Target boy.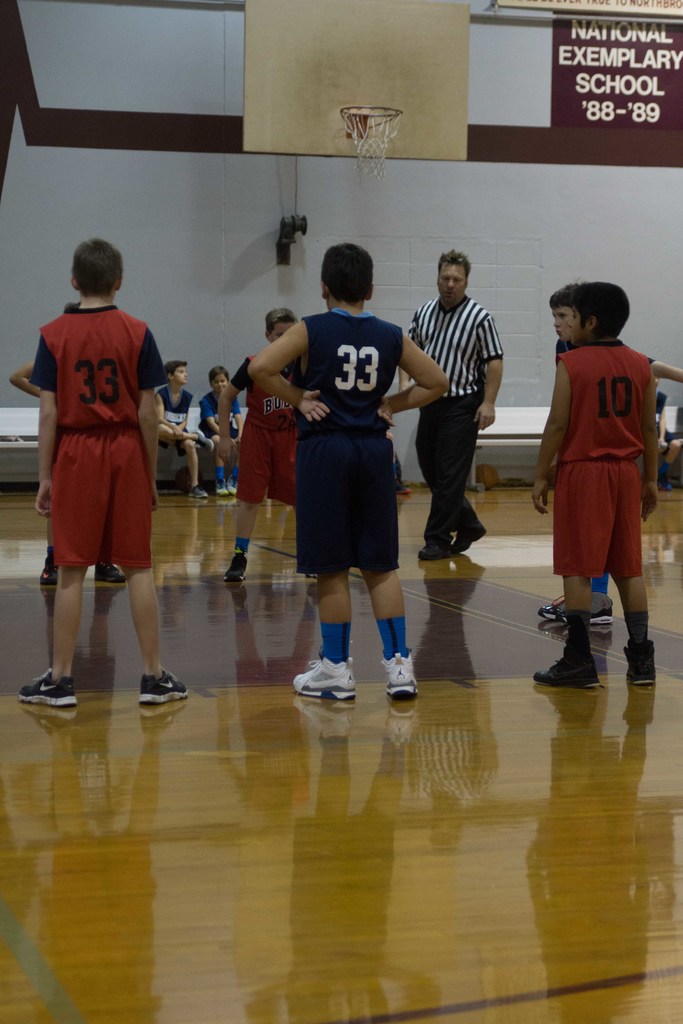
Target region: 247:242:451:700.
